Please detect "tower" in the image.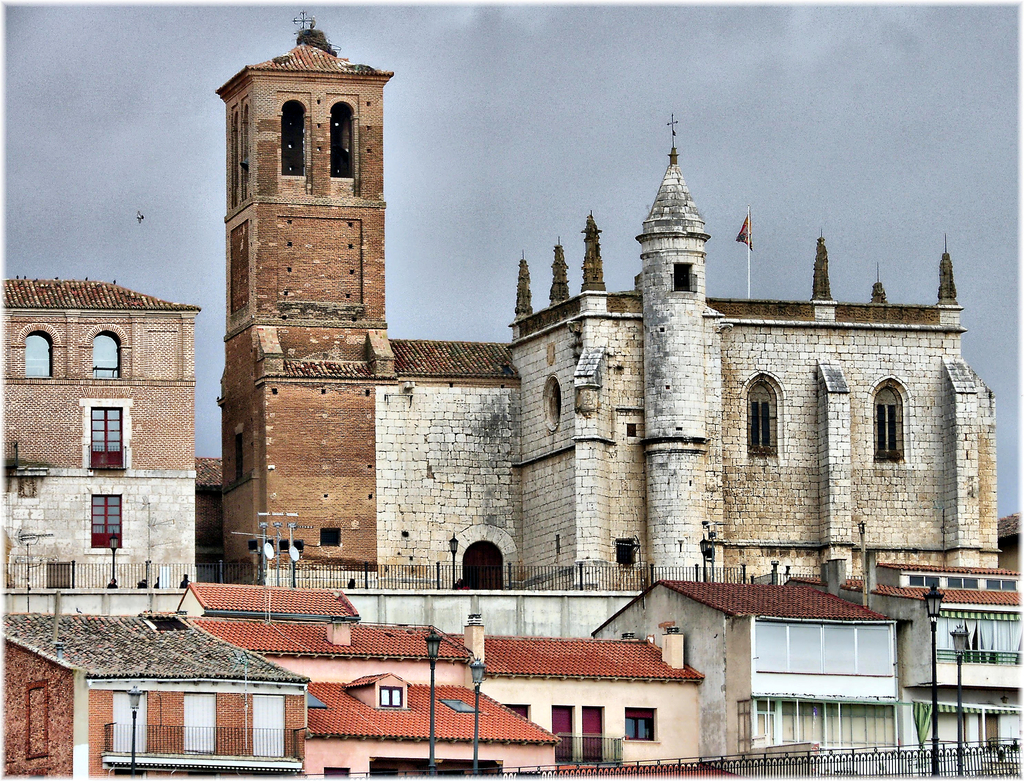
552:234:575:303.
